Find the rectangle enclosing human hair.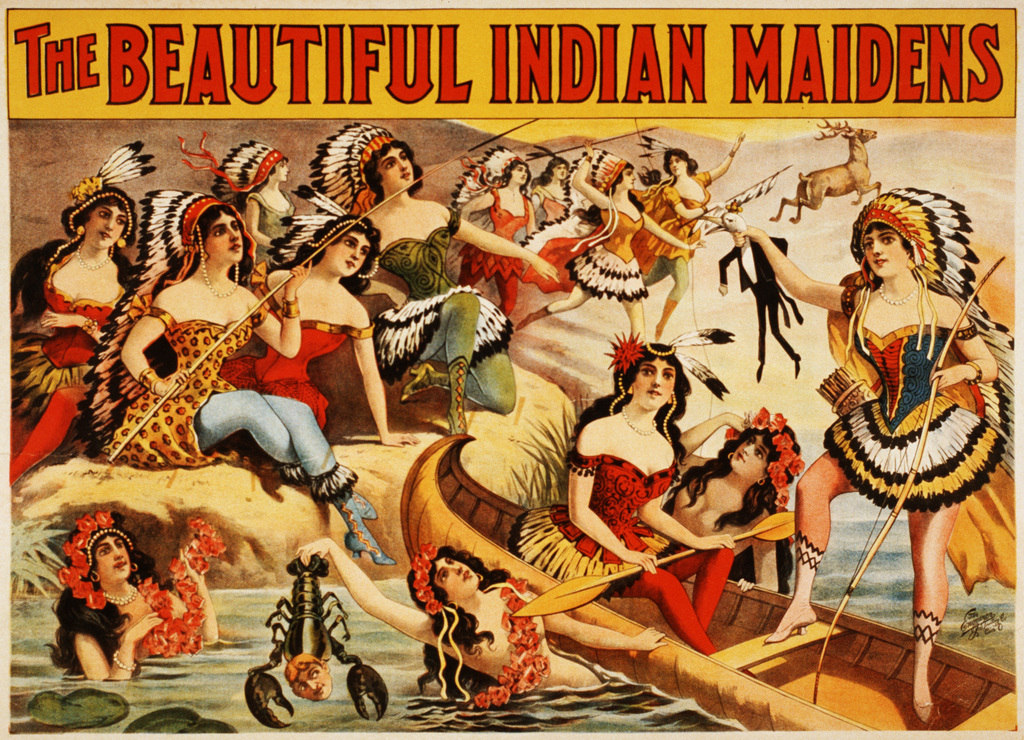
[left=405, top=546, right=528, bottom=695].
